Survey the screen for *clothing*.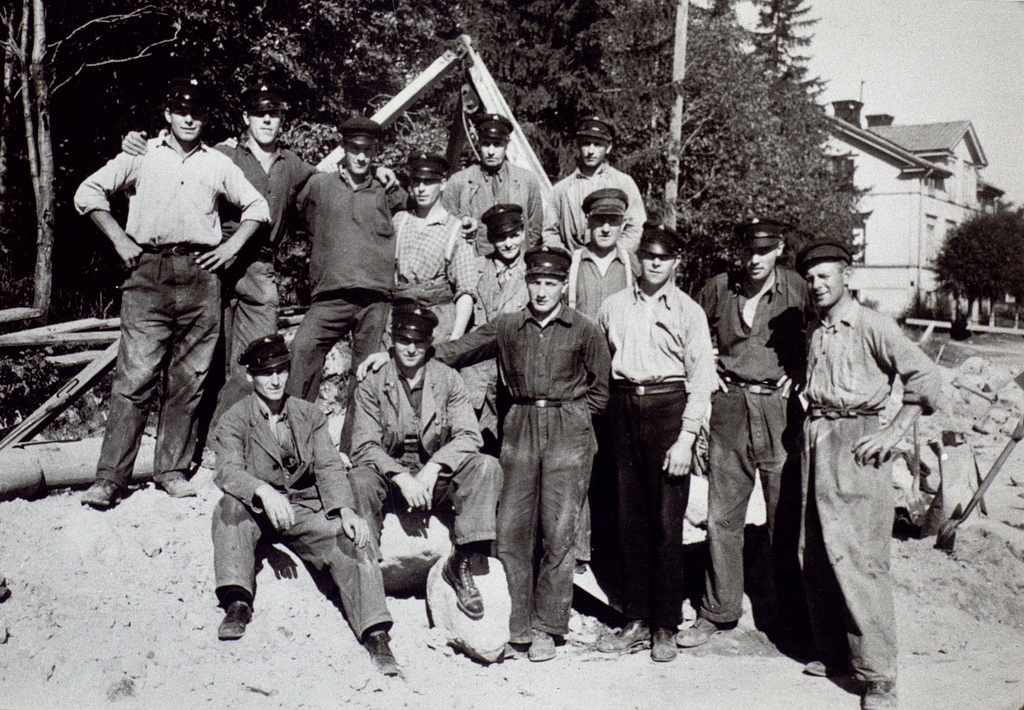
Survey found: box=[788, 293, 934, 660].
